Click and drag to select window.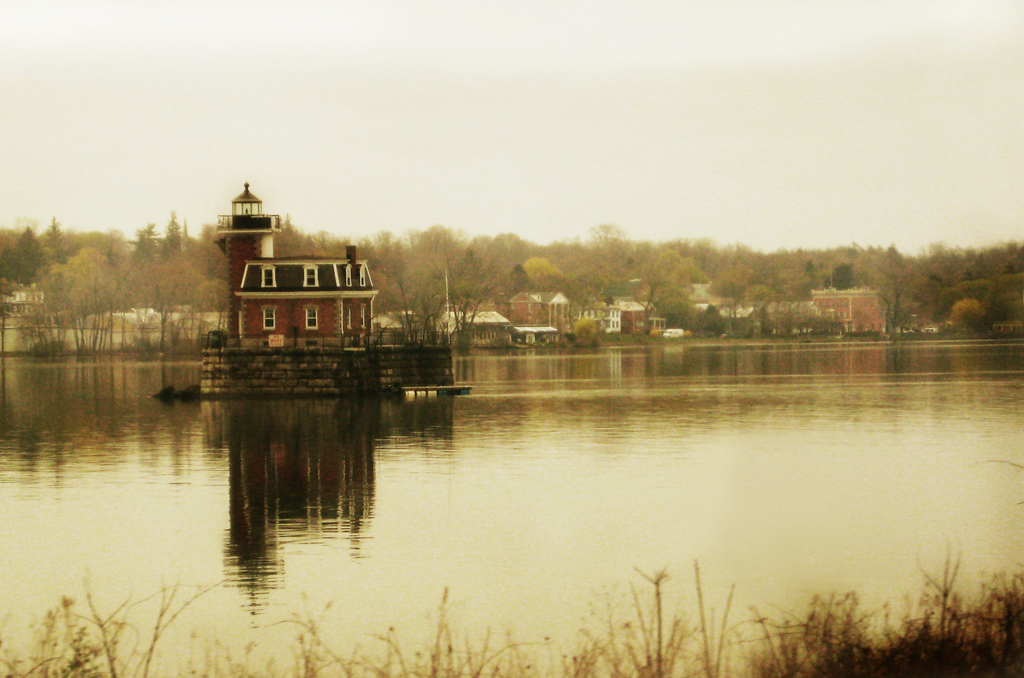
Selection: [305, 267, 319, 284].
